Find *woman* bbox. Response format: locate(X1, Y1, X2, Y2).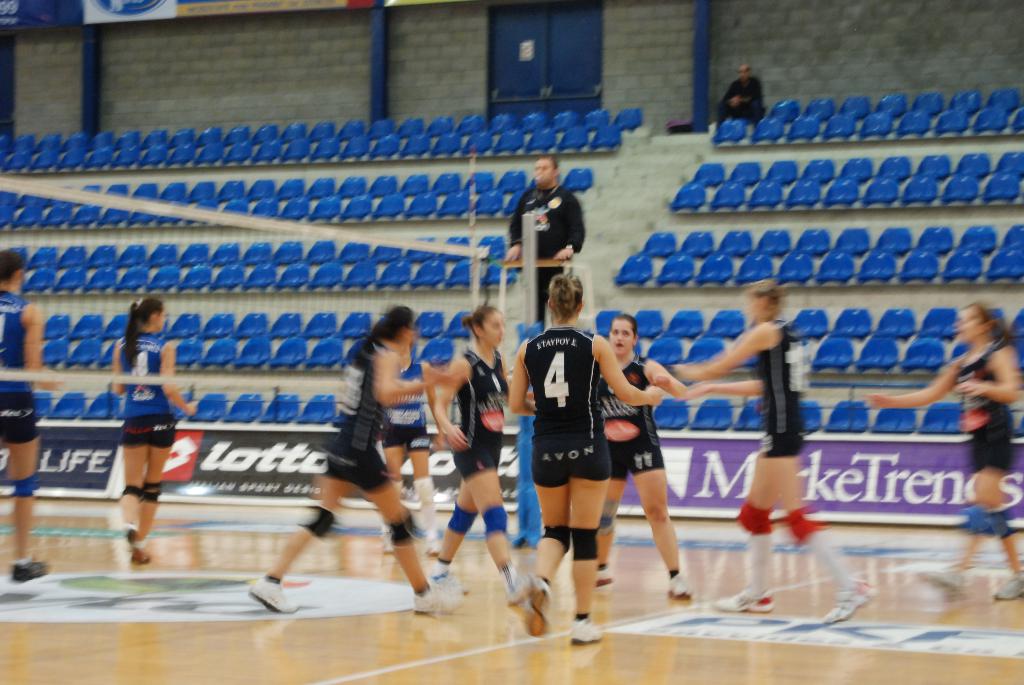
locate(381, 335, 439, 563).
